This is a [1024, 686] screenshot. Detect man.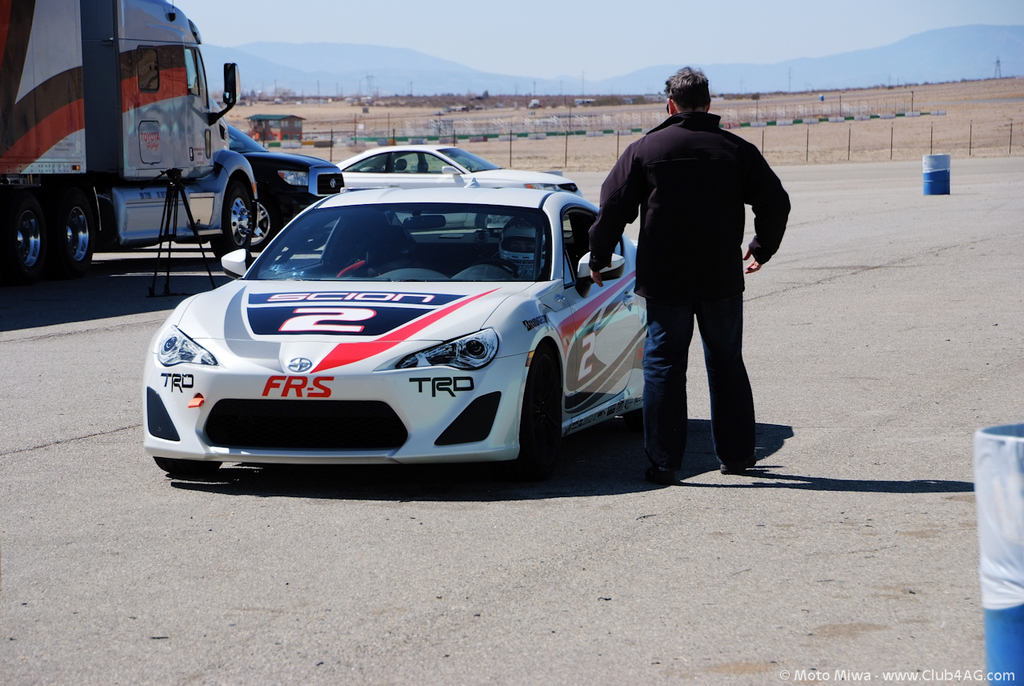
[x1=592, y1=80, x2=788, y2=486].
